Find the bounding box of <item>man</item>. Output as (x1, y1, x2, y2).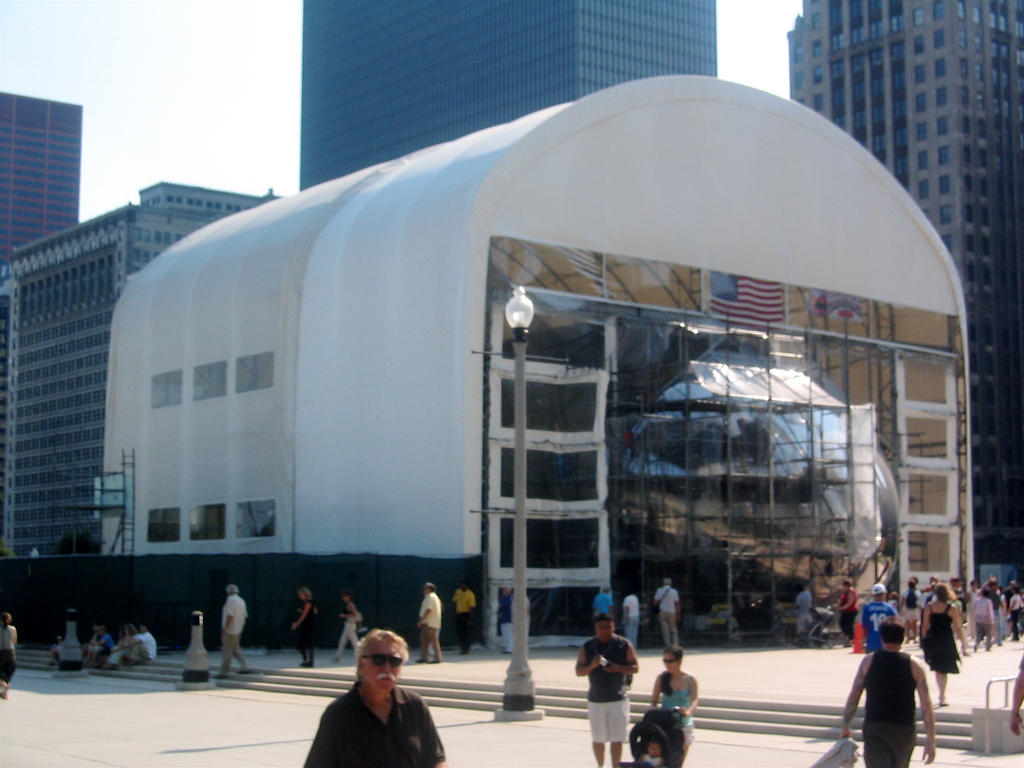
(124, 625, 161, 663).
